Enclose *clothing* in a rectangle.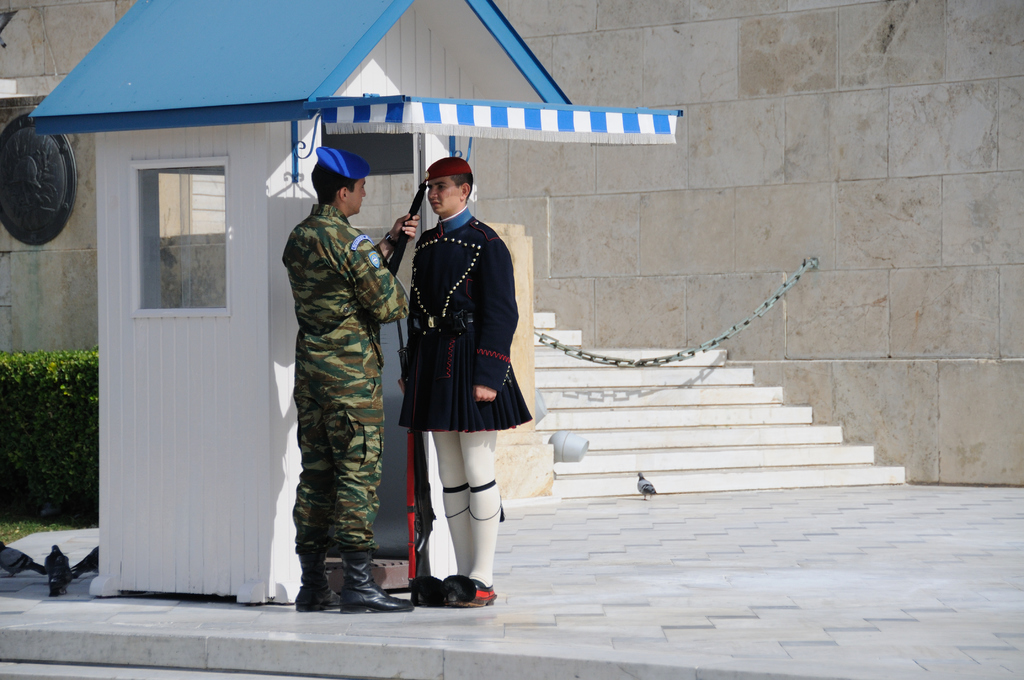
(left=400, top=207, right=529, bottom=606).
